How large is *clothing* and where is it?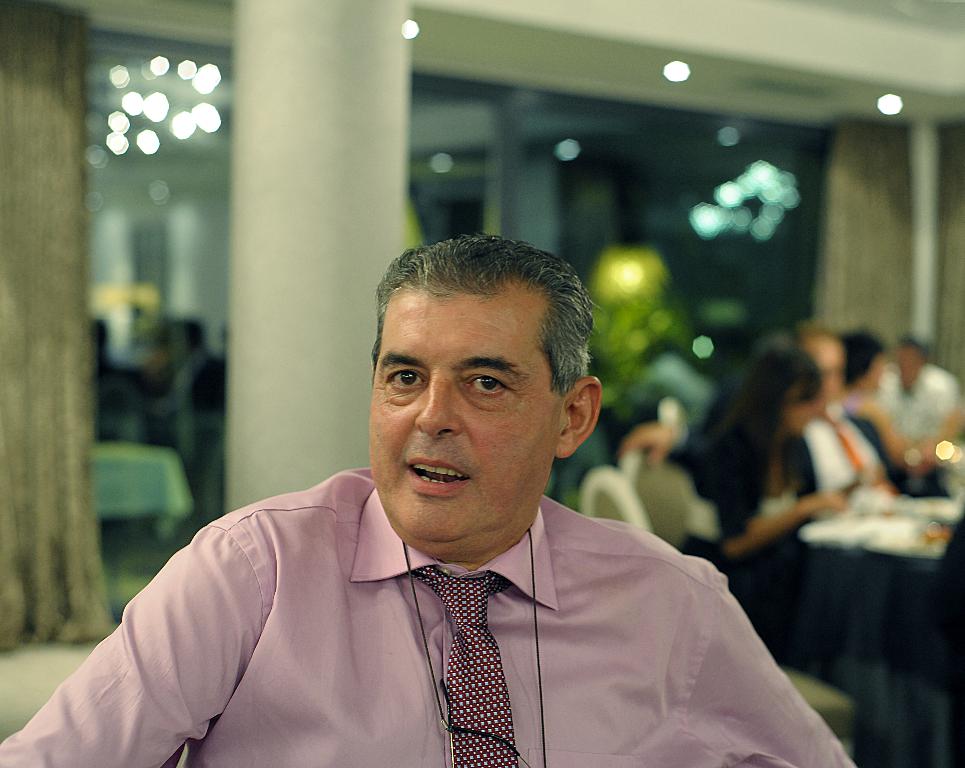
Bounding box: bbox=(881, 354, 964, 448).
